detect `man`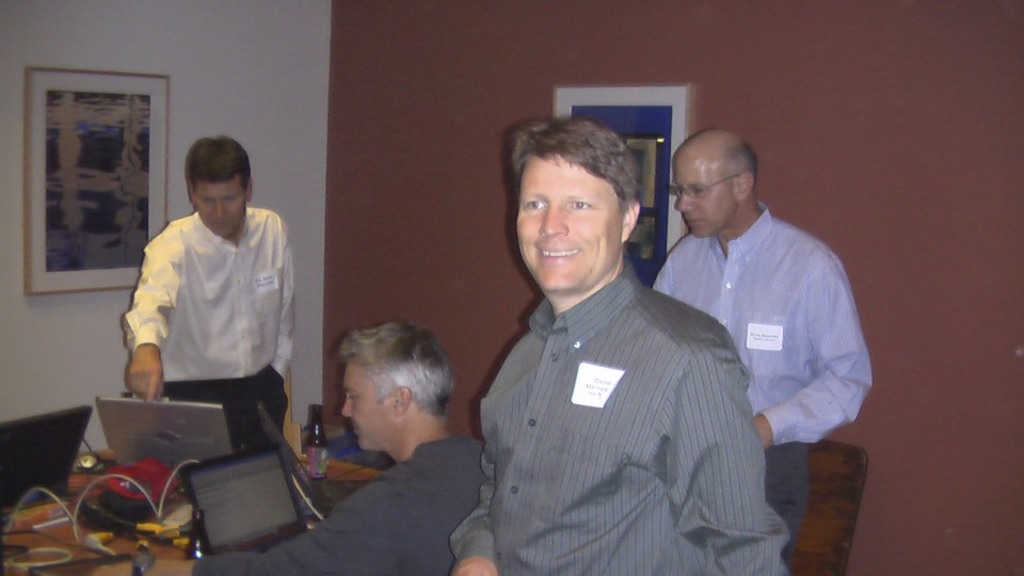
116:132:303:493
